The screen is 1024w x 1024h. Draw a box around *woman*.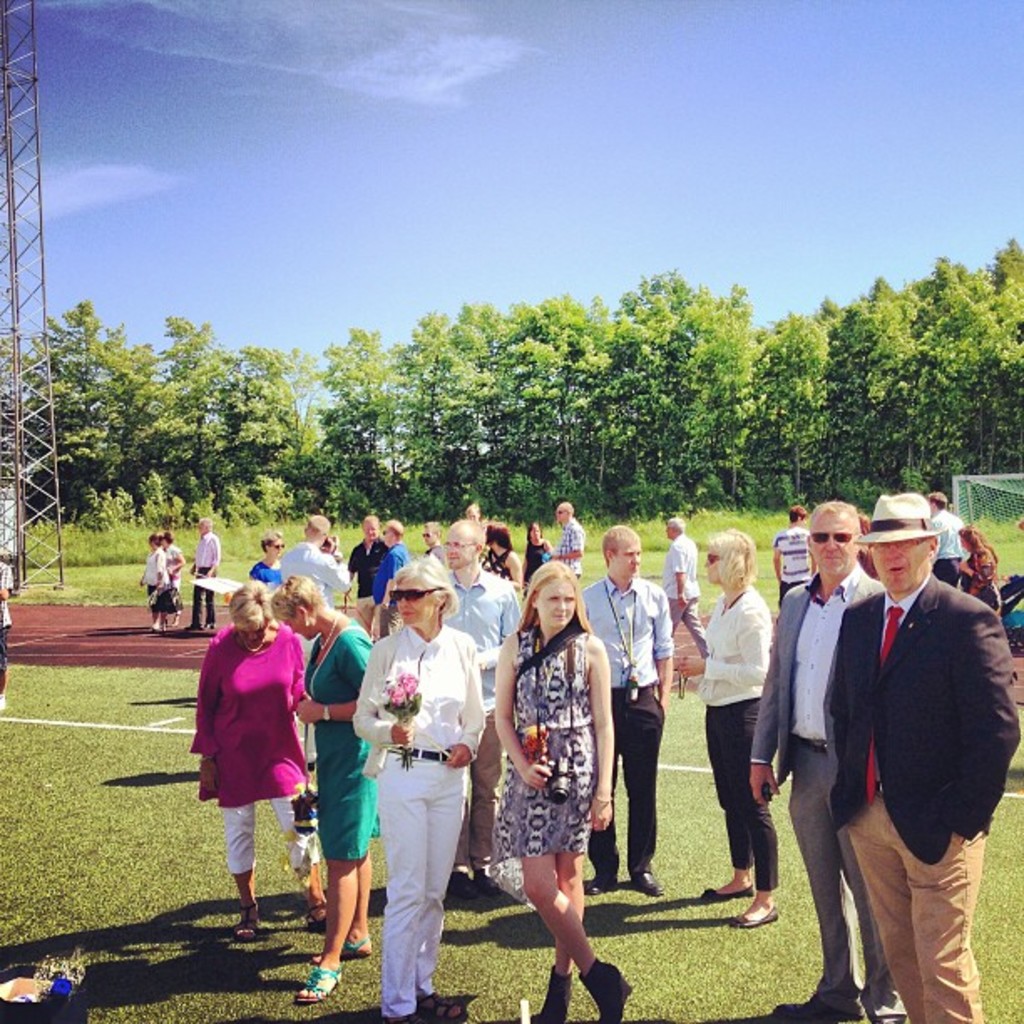
select_region(137, 530, 172, 631).
